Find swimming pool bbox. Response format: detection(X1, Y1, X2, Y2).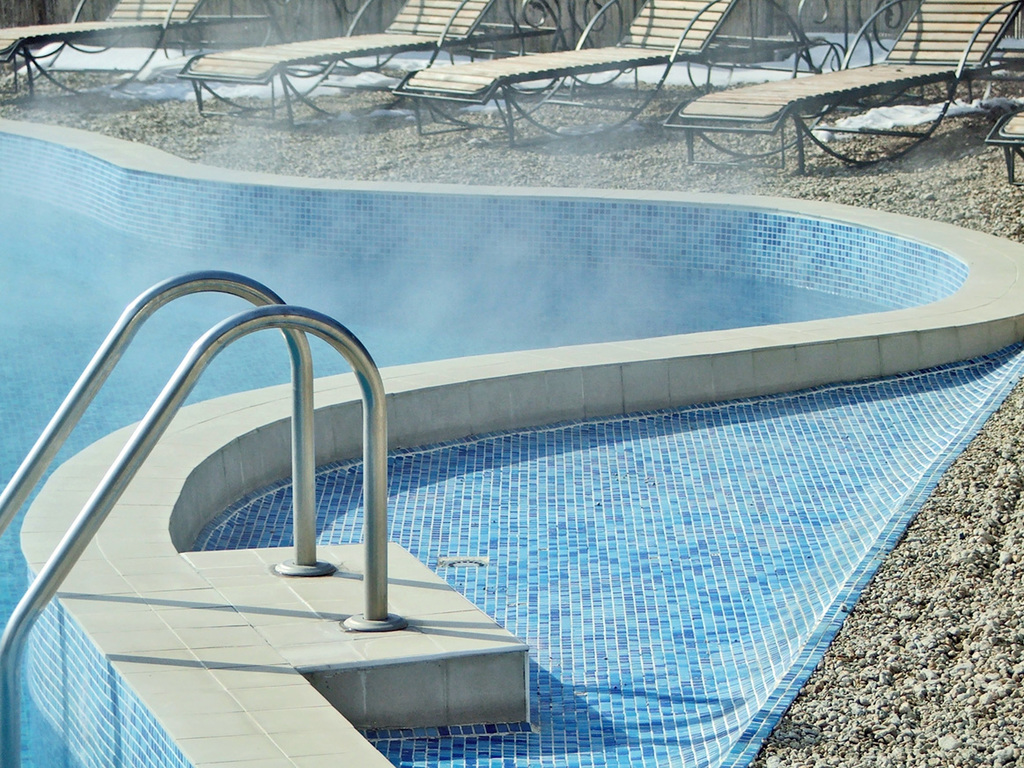
detection(0, 123, 1023, 767).
